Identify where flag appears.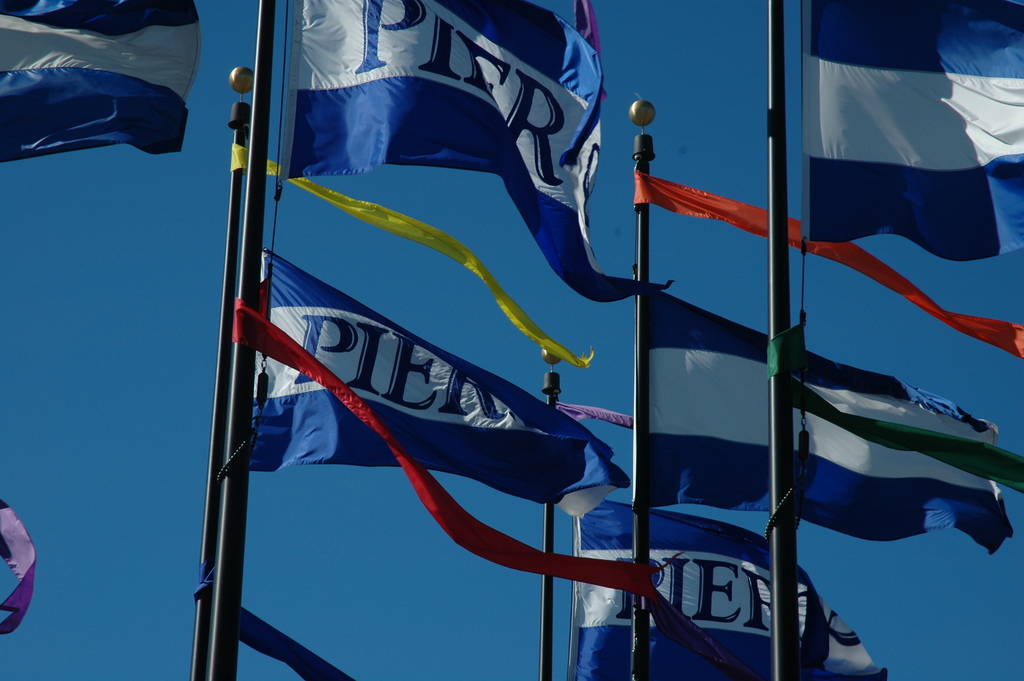
Appears at 564,493,898,680.
